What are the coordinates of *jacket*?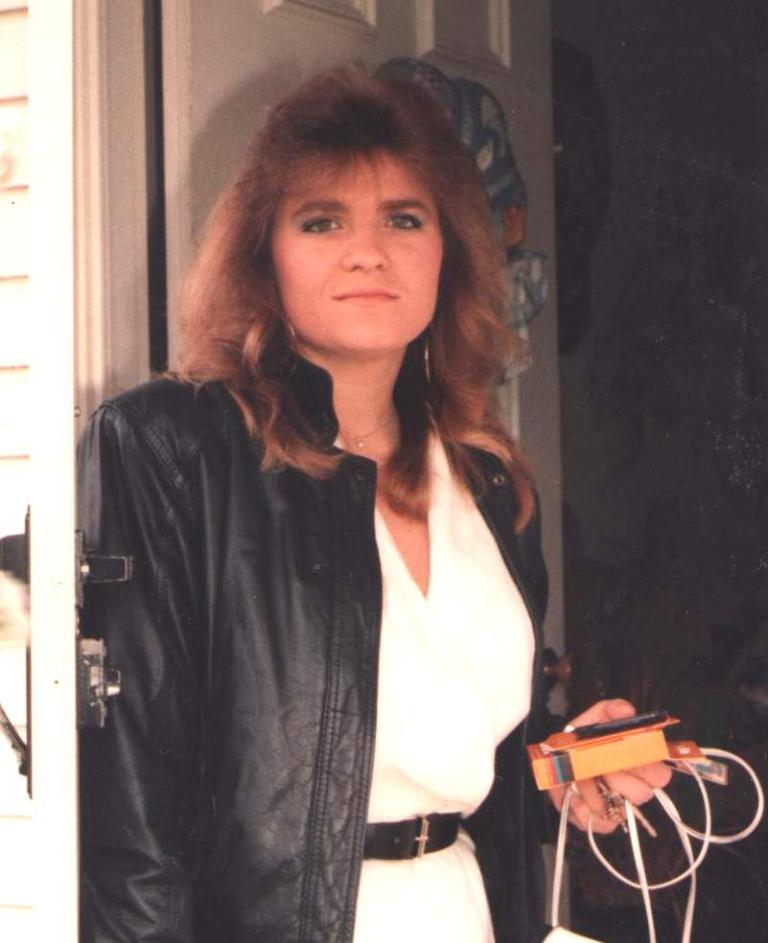
locate(69, 323, 493, 913).
